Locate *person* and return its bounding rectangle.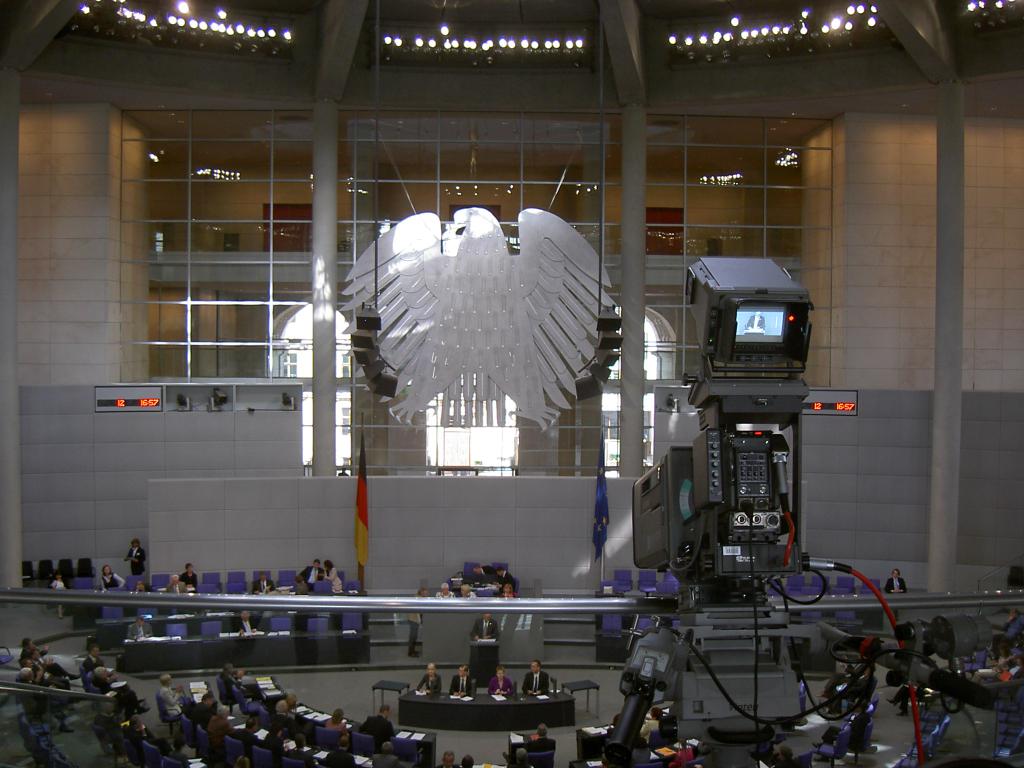
(left=413, top=662, right=437, bottom=692).
